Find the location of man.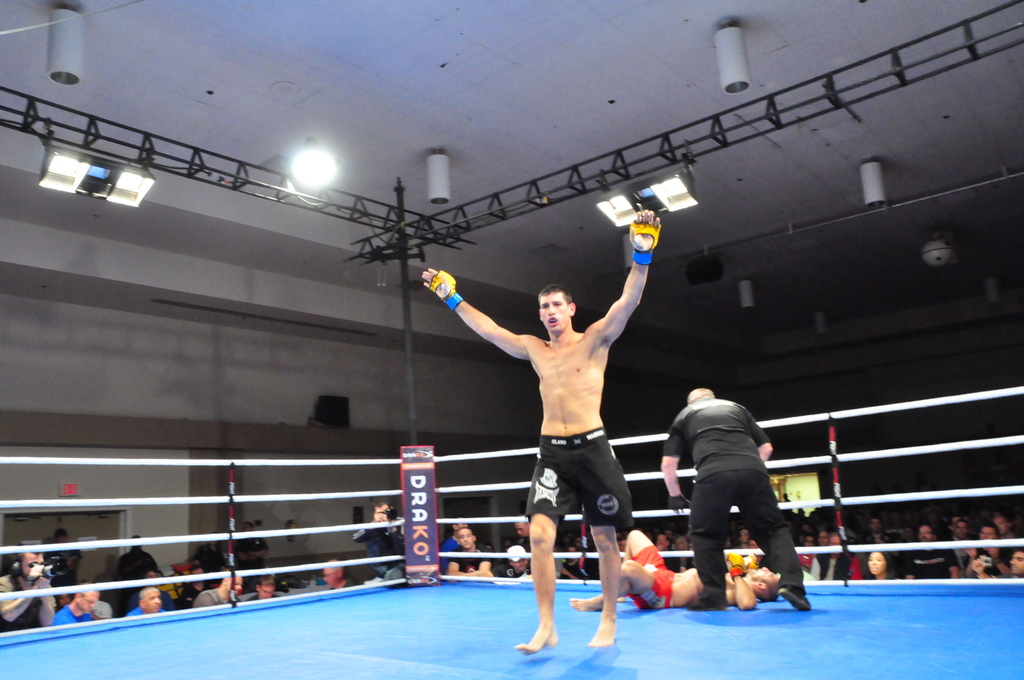
Location: <region>420, 208, 662, 656</region>.
